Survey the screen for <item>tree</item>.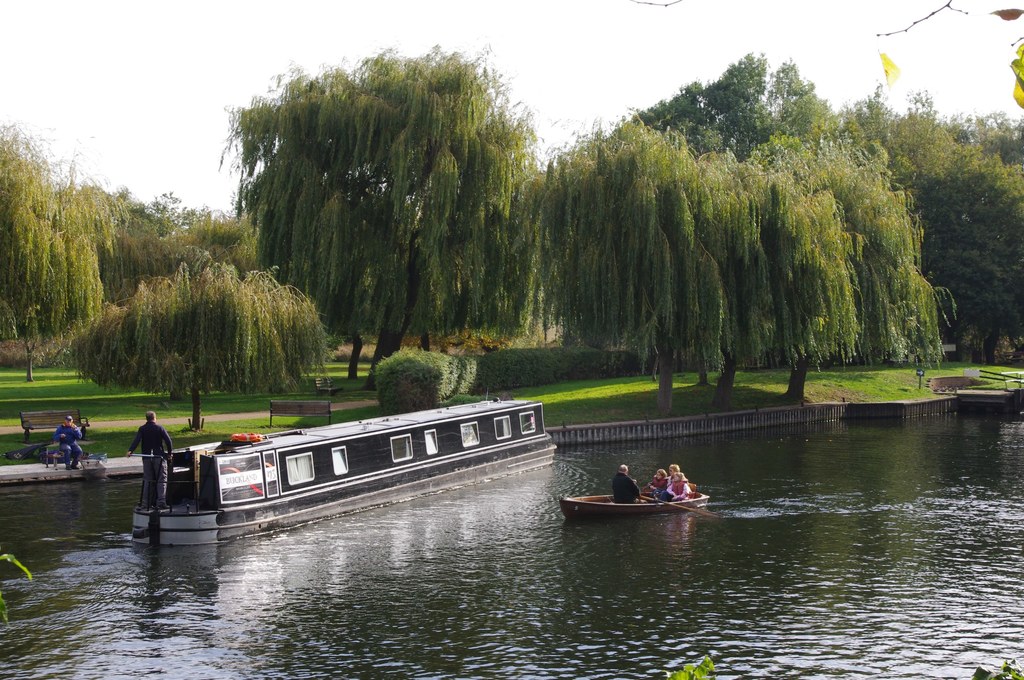
Survey found: [x1=632, y1=51, x2=838, y2=157].
